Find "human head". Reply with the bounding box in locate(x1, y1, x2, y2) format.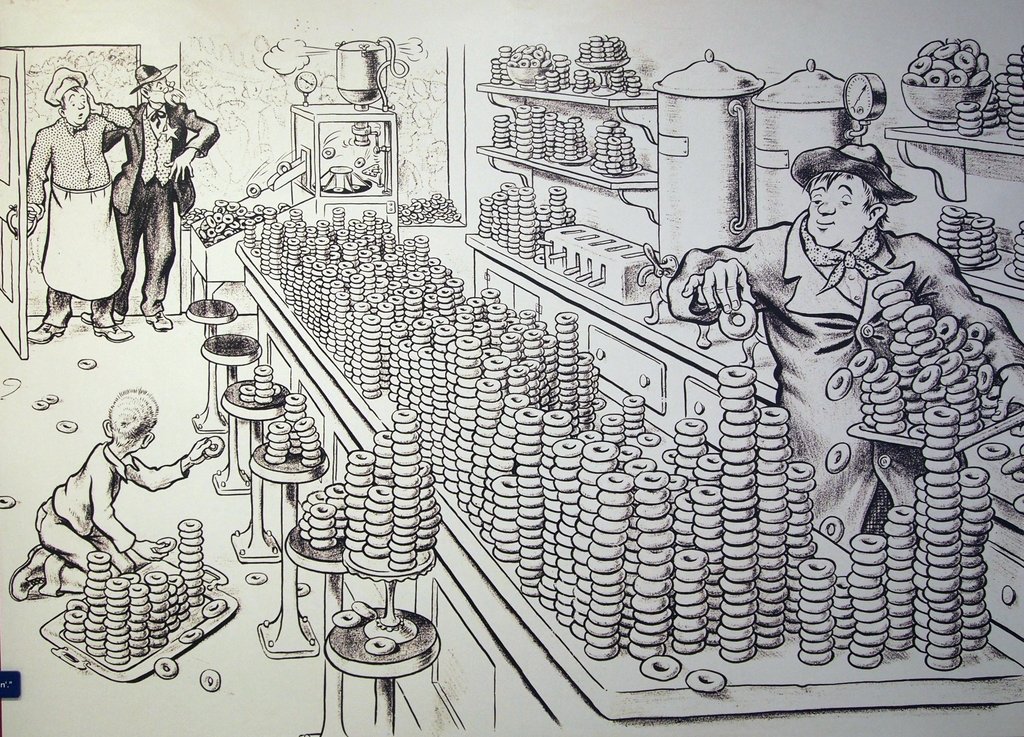
locate(102, 385, 157, 451).
